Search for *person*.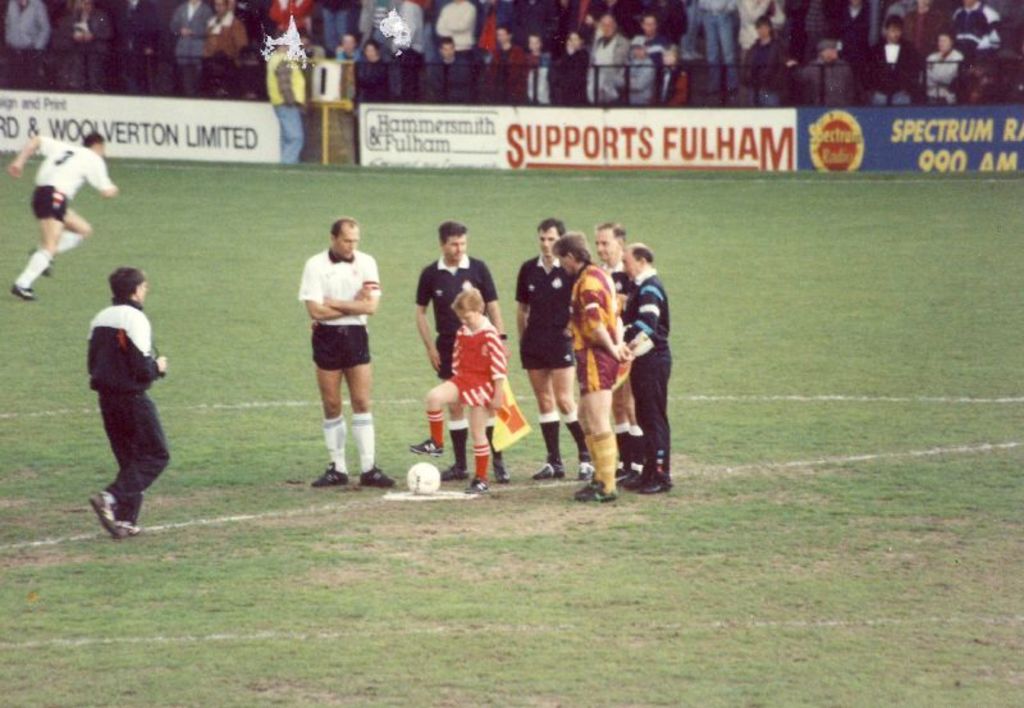
Found at BBox(500, 1, 564, 47).
